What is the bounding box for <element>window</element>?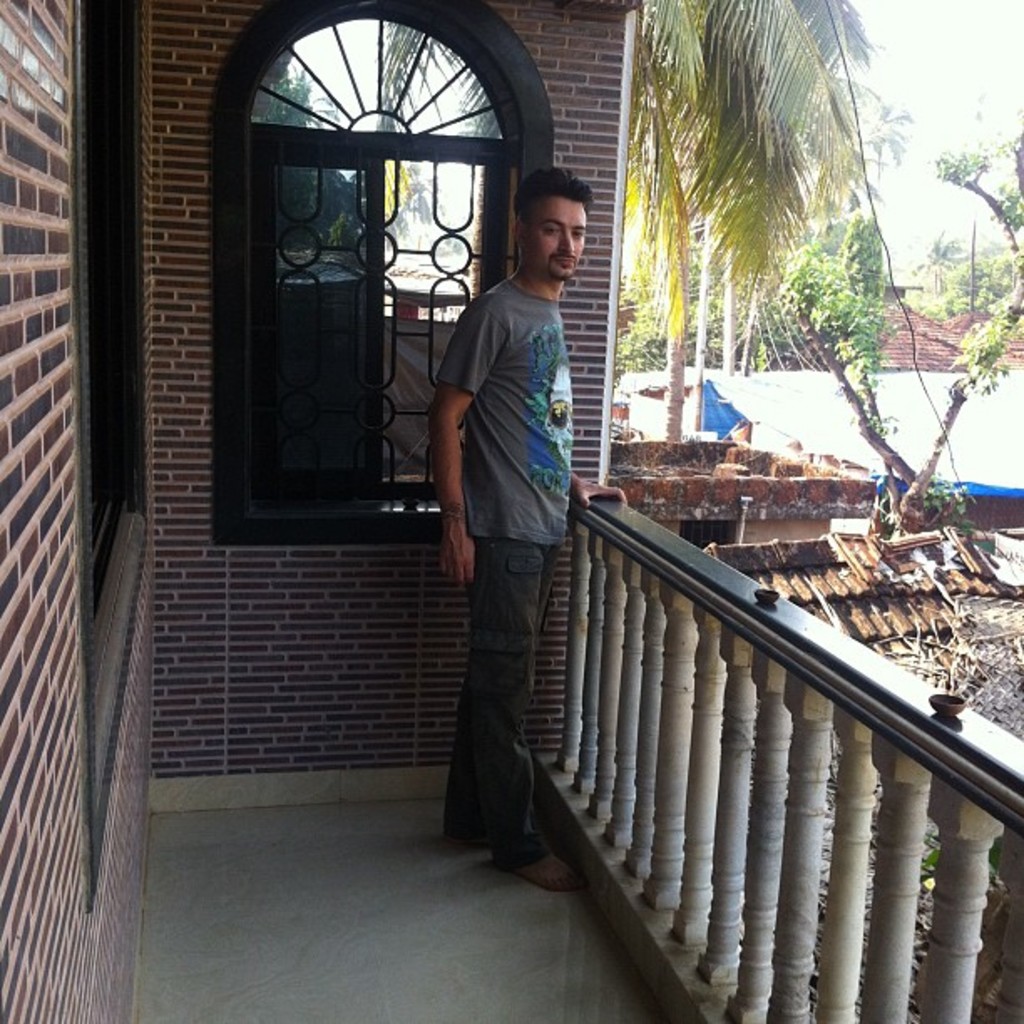
locate(216, 7, 577, 572).
